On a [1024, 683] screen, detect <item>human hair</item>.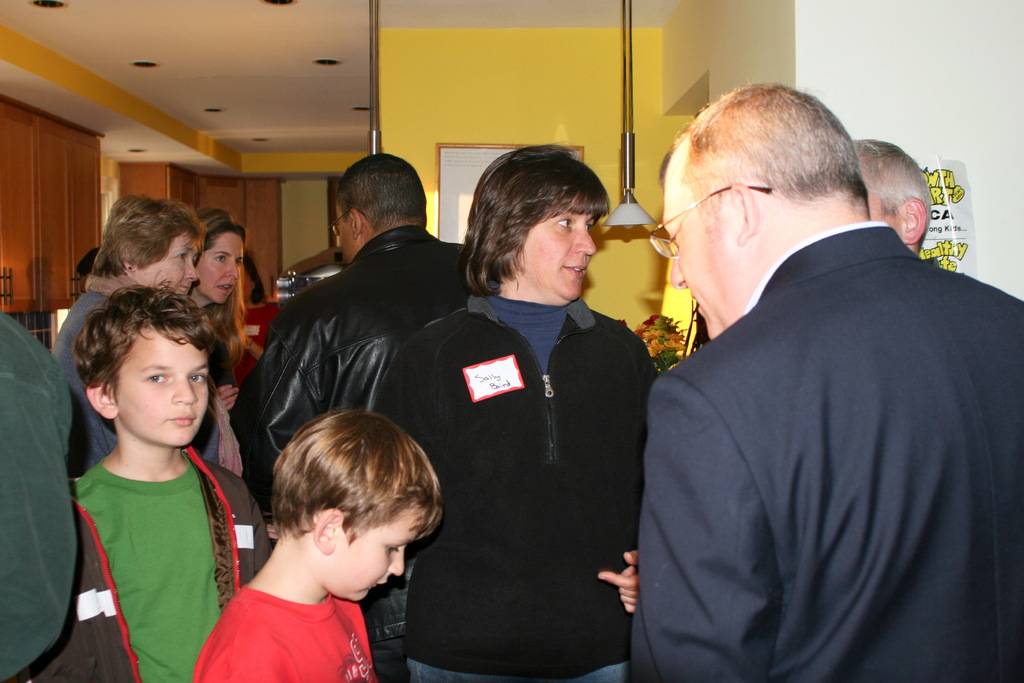
[197, 208, 261, 385].
